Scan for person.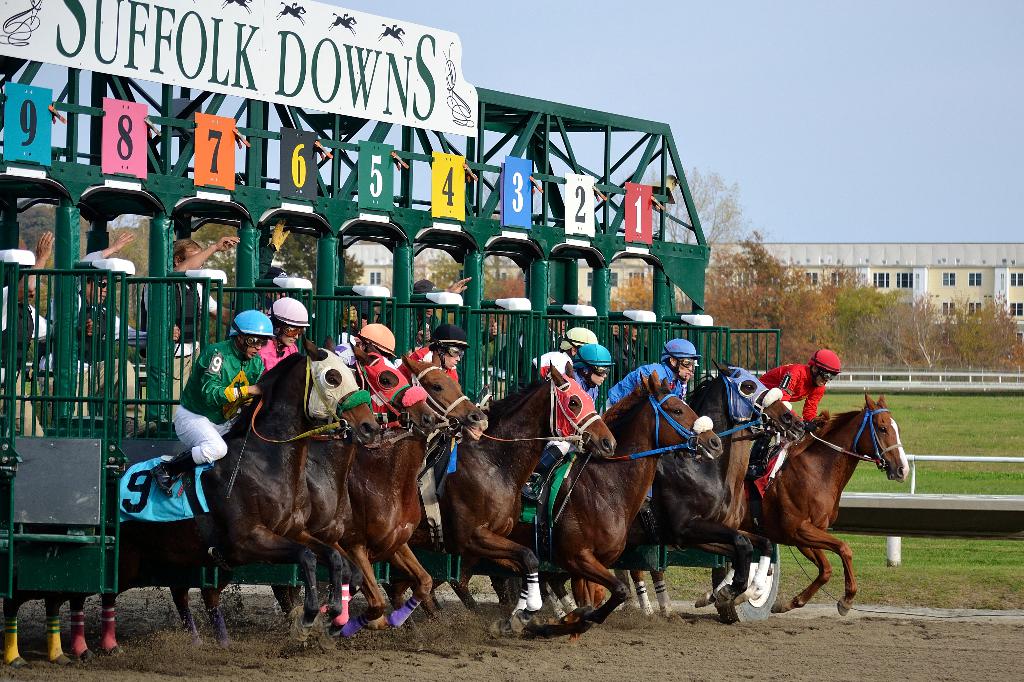
Scan result: (x1=556, y1=321, x2=607, y2=374).
